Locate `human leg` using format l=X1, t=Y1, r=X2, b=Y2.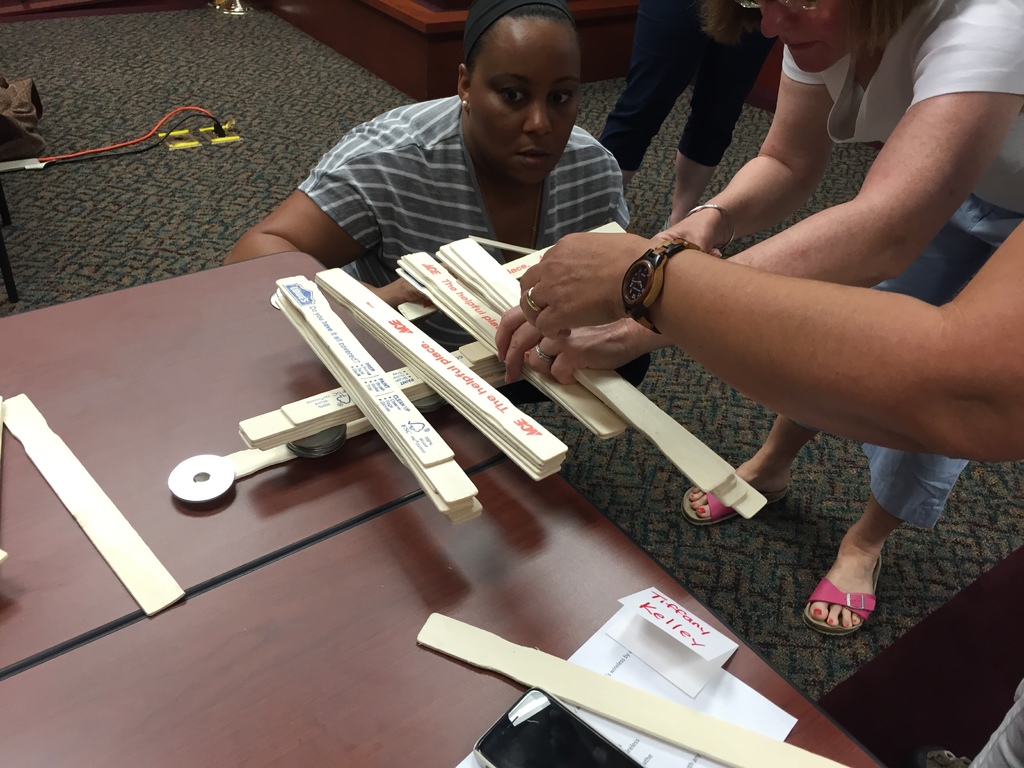
l=805, t=444, r=981, b=630.
